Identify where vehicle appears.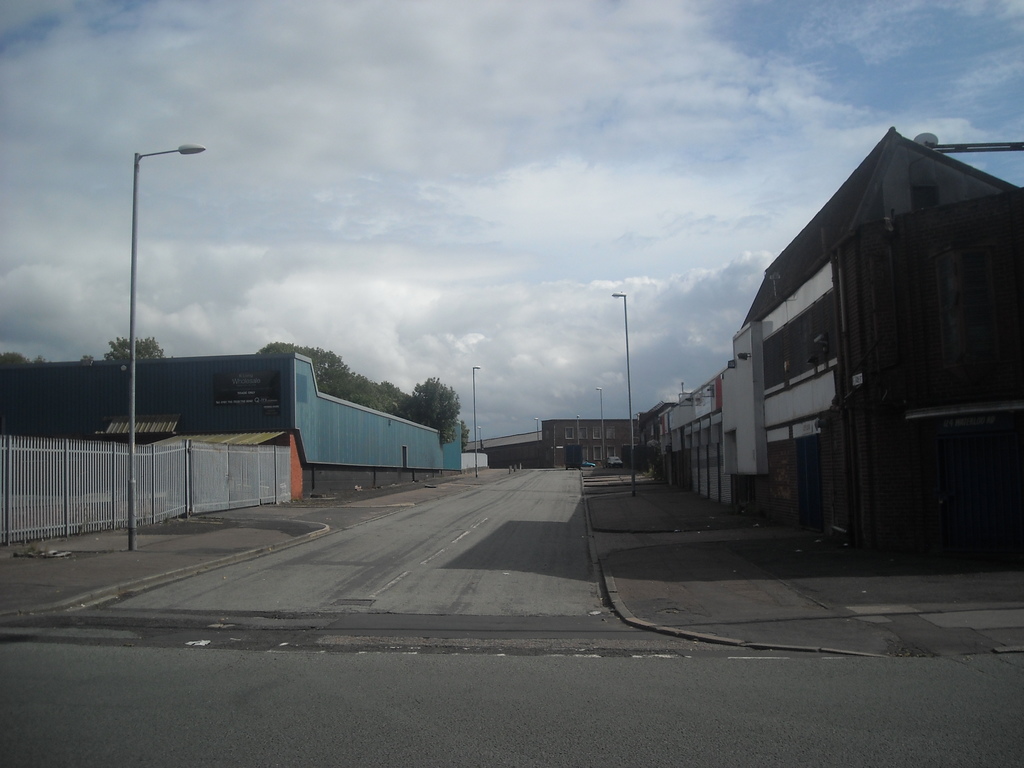
Appears at [605, 456, 621, 467].
